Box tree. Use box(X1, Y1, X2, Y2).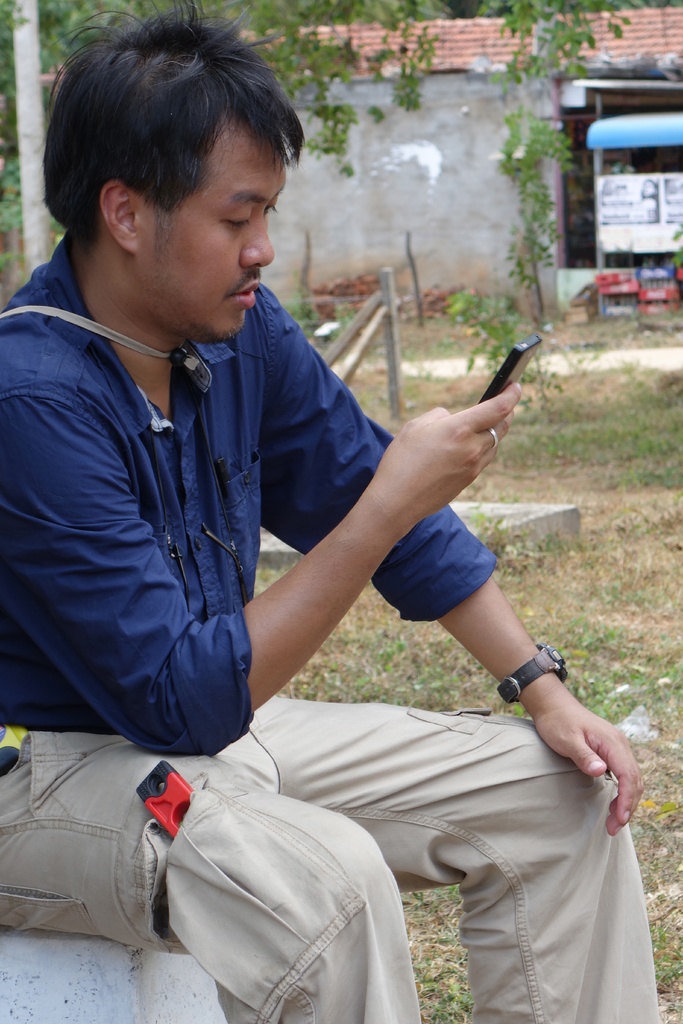
box(425, 3, 612, 419).
